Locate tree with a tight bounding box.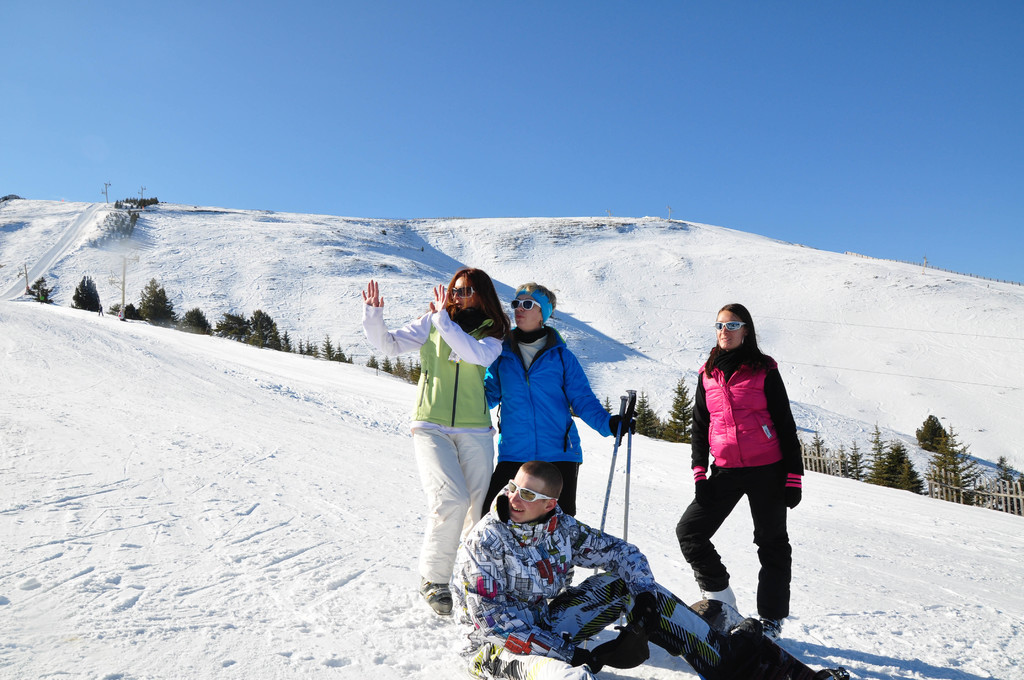
(836,439,868,482).
